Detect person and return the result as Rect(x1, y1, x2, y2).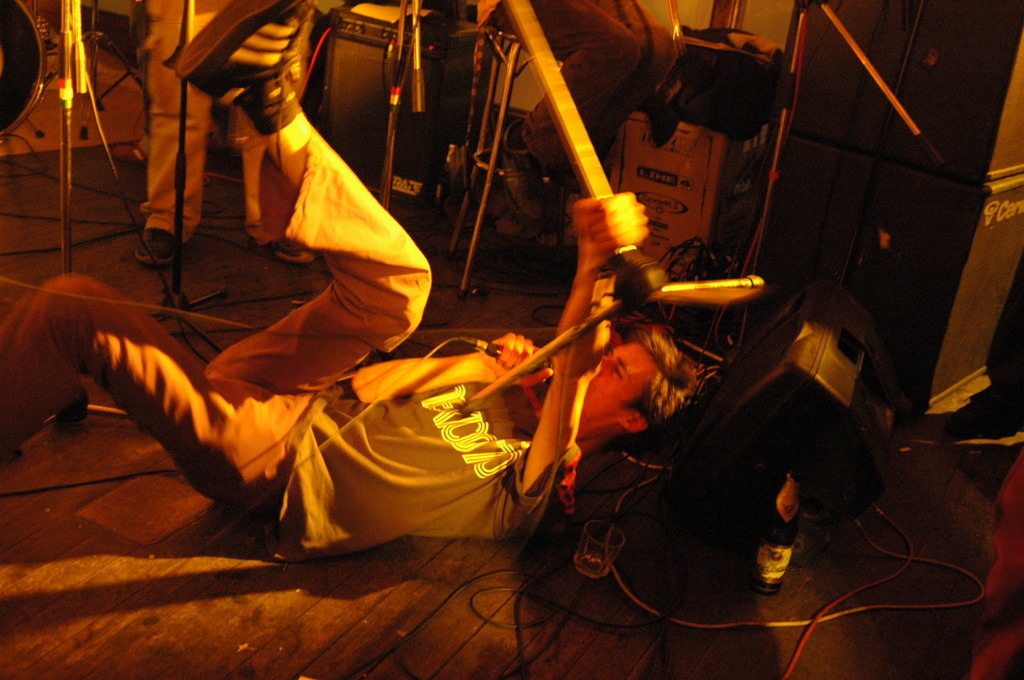
Rect(136, 0, 320, 270).
